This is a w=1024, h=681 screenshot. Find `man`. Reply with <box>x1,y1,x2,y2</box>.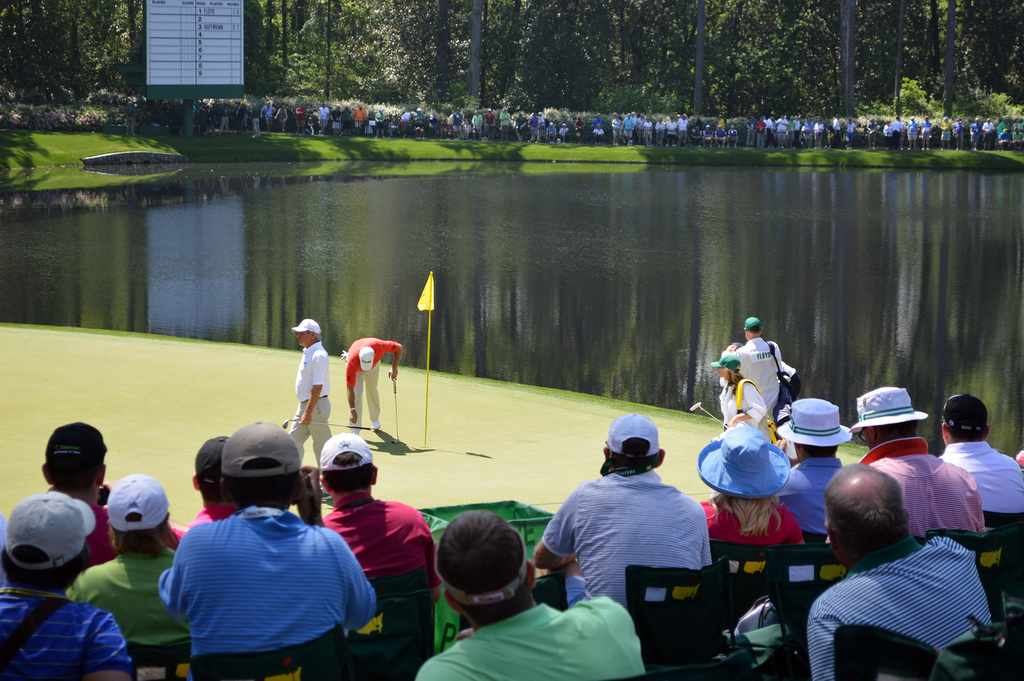
<box>532,414,714,618</box>.
